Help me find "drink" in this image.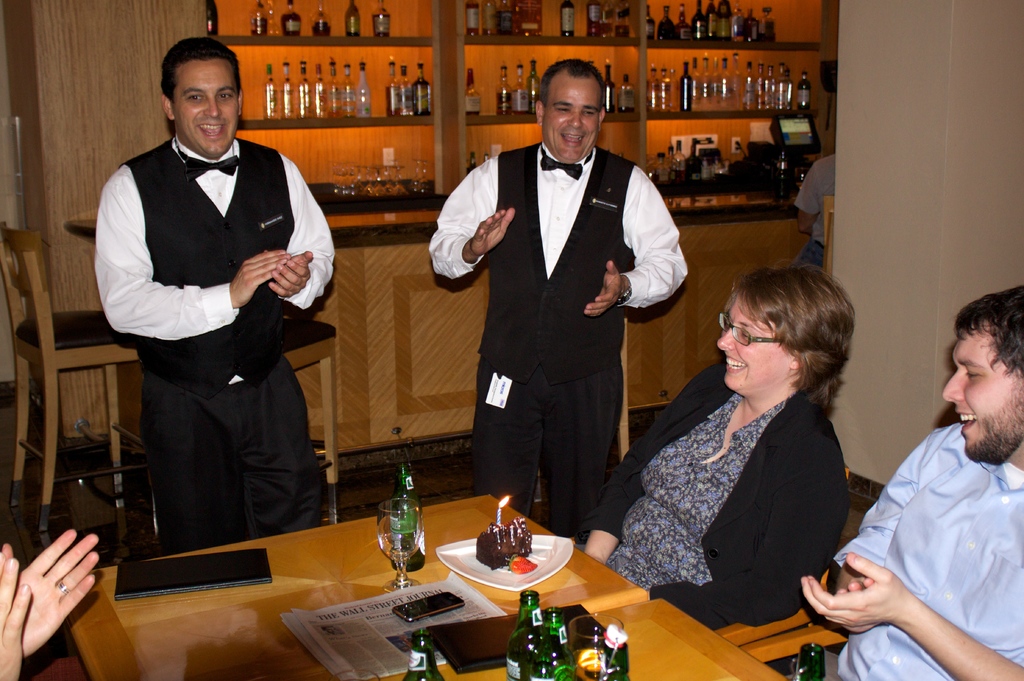
Found it: box(586, 0, 604, 35).
